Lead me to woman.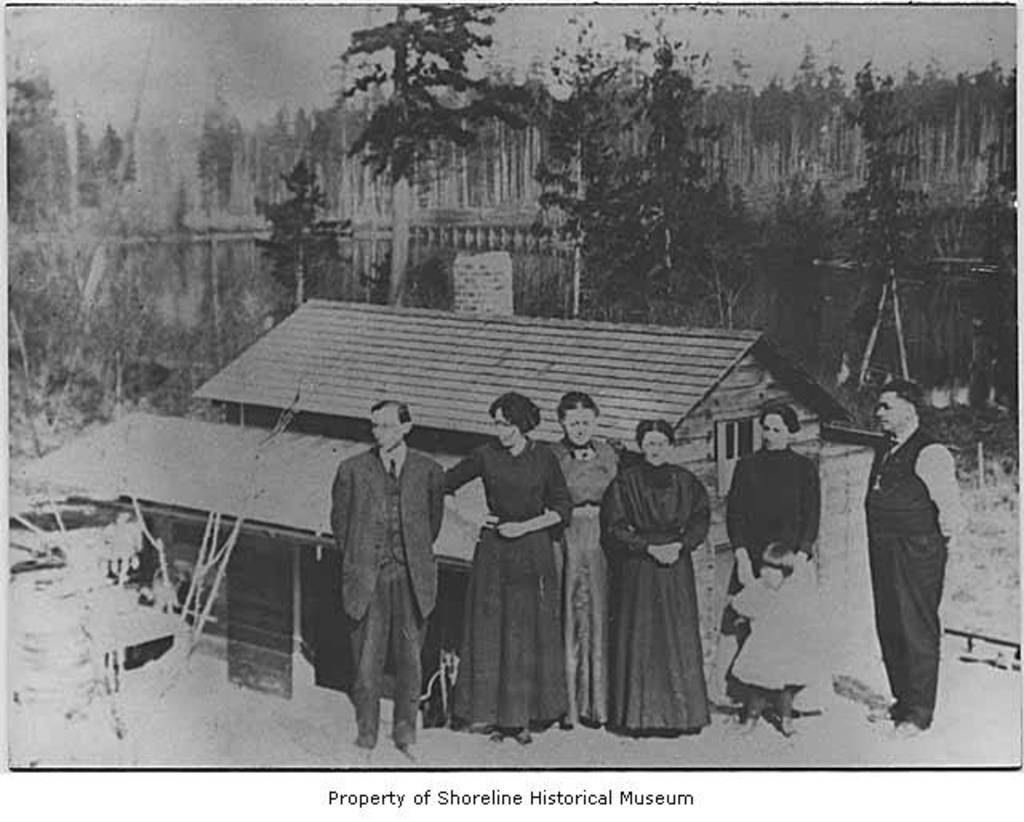
Lead to rect(435, 389, 574, 744).
